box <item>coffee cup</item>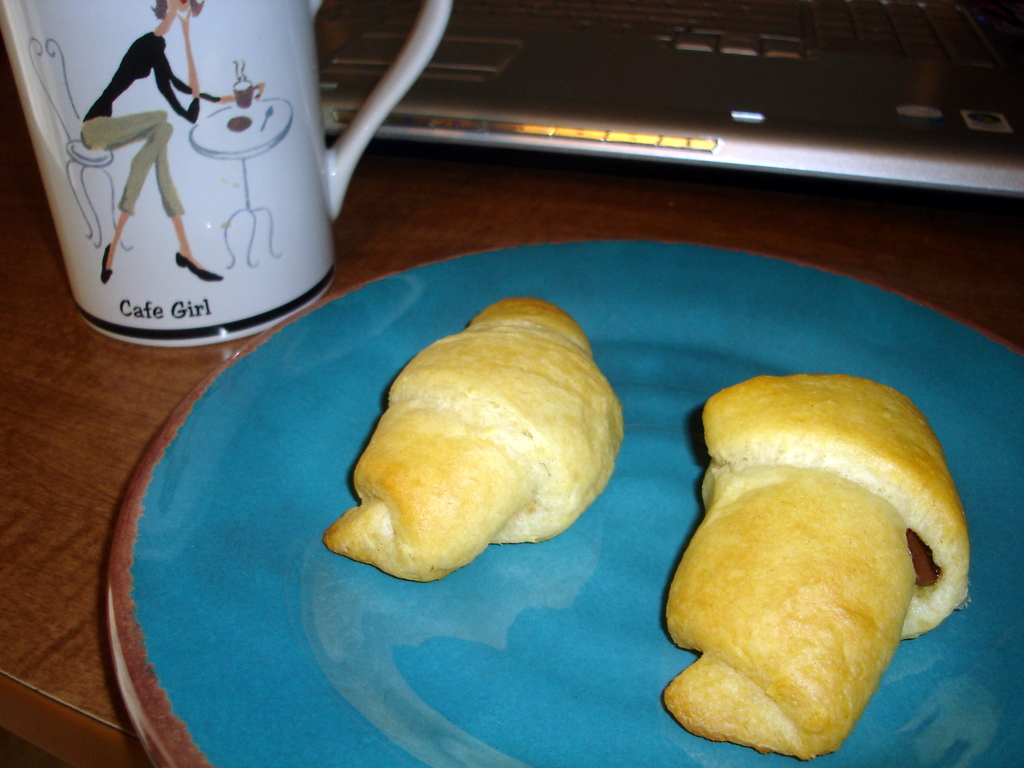
<region>236, 79, 265, 109</region>
